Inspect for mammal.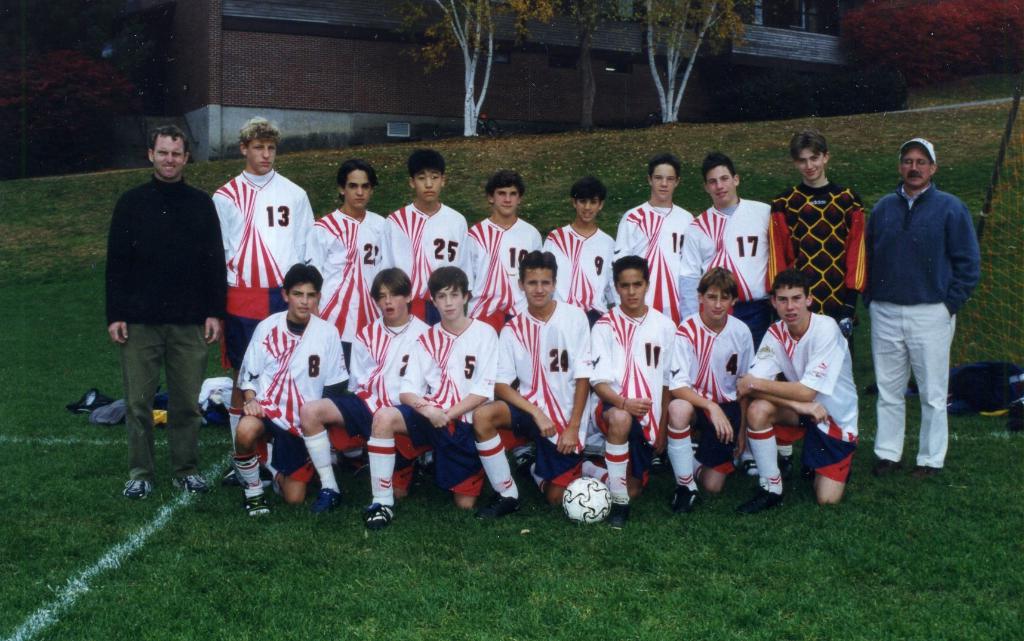
Inspection: [x1=362, y1=261, x2=499, y2=524].
